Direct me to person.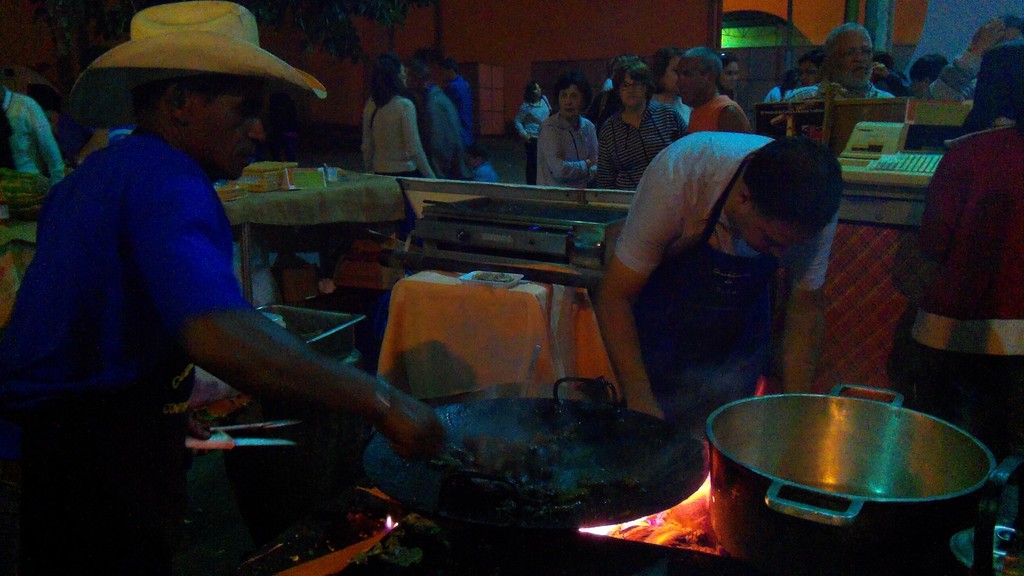
Direction: left=511, top=82, right=552, bottom=188.
